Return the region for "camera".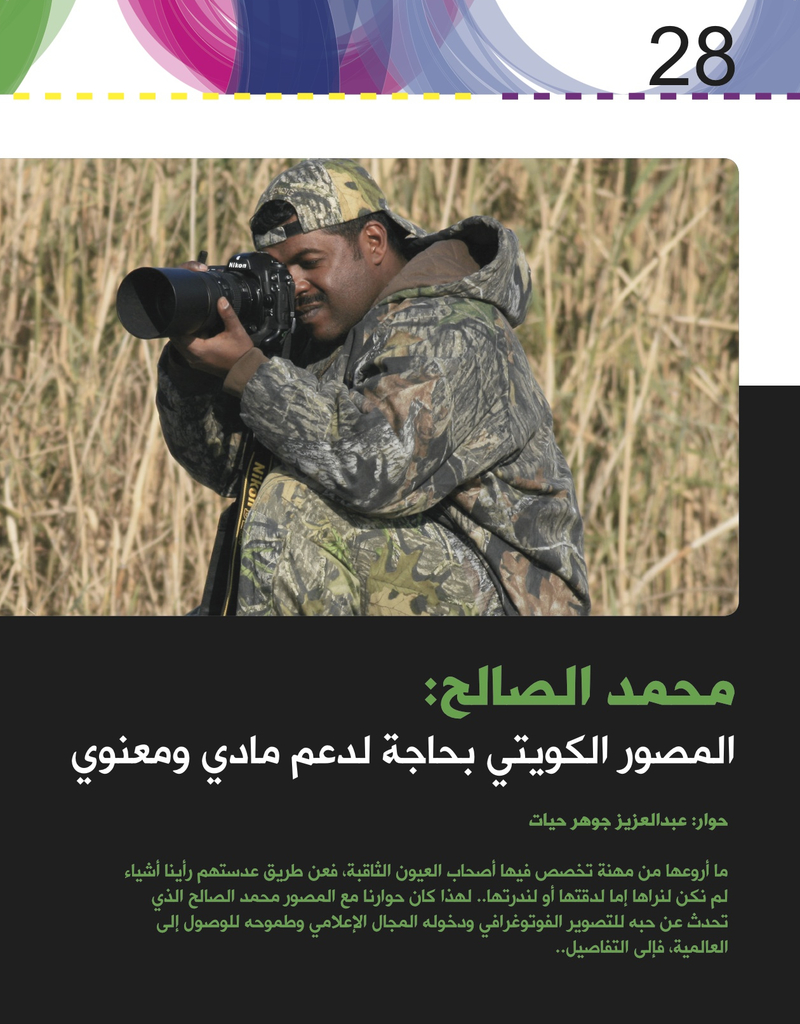
<bbox>111, 248, 294, 367</bbox>.
